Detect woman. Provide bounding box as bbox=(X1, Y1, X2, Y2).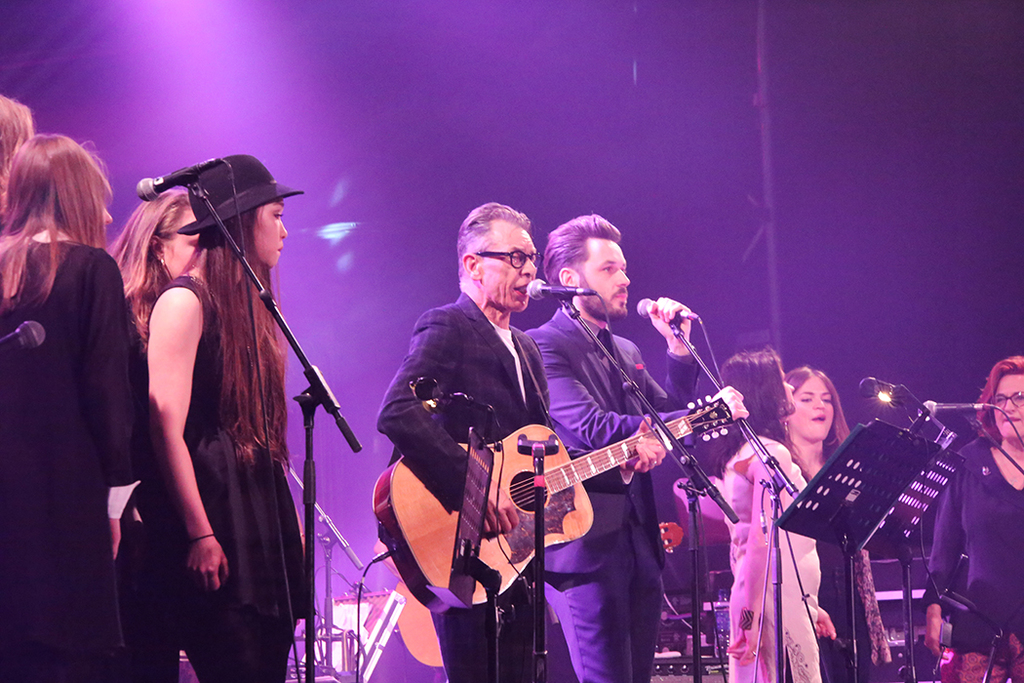
bbox=(778, 361, 895, 682).
